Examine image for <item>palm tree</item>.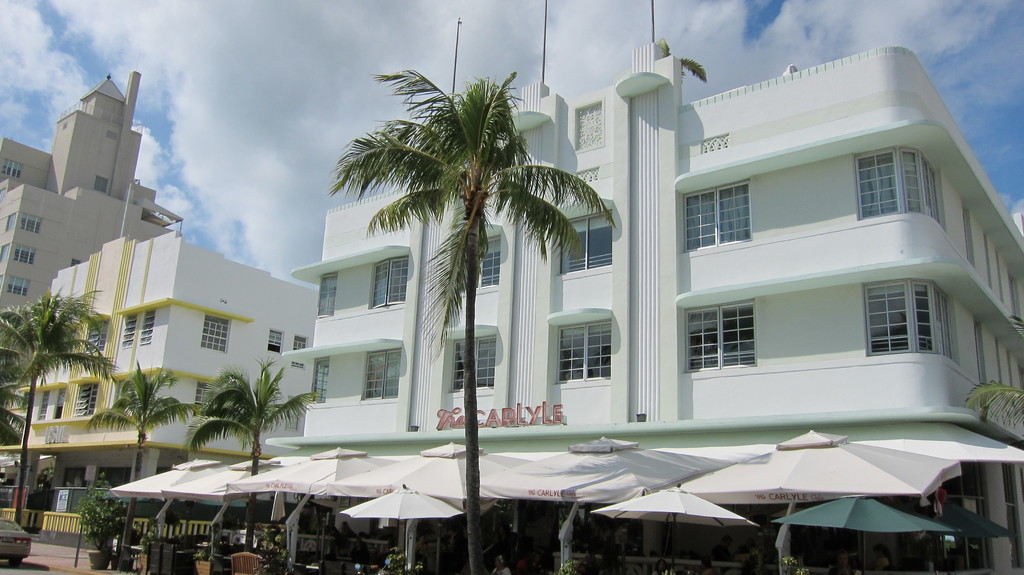
Examination result: pyautogui.locateOnScreen(186, 362, 317, 485).
